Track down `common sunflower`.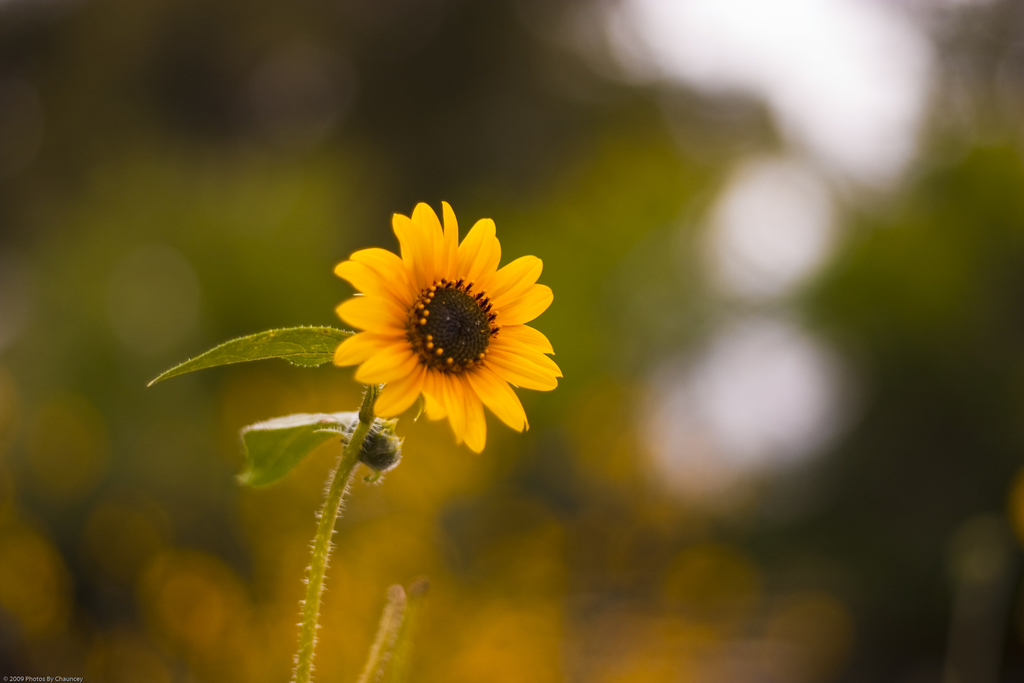
Tracked to {"x1": 329, "y1": 211, "x2": 563, "y2": 462}.
